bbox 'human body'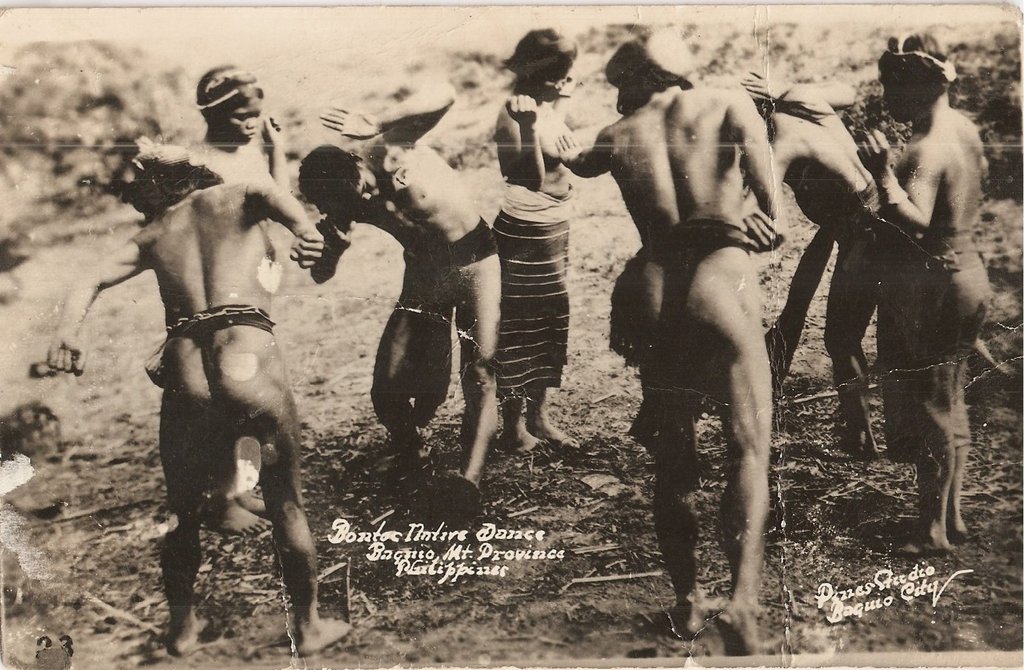
488,86,584,457
